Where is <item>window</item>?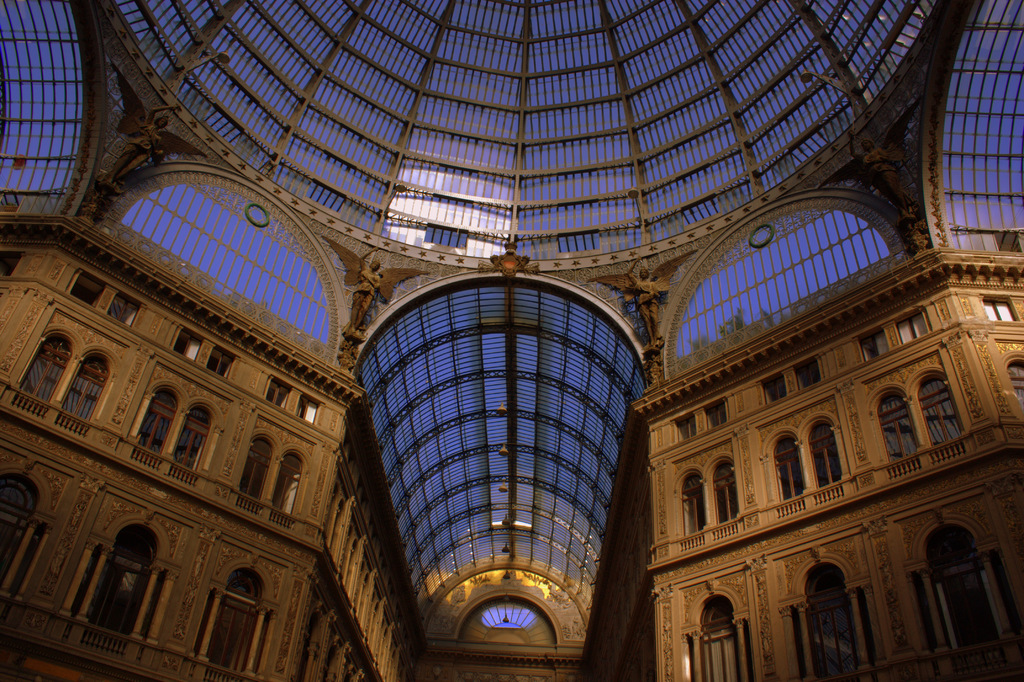
rect(268, 378, 294, 408).
